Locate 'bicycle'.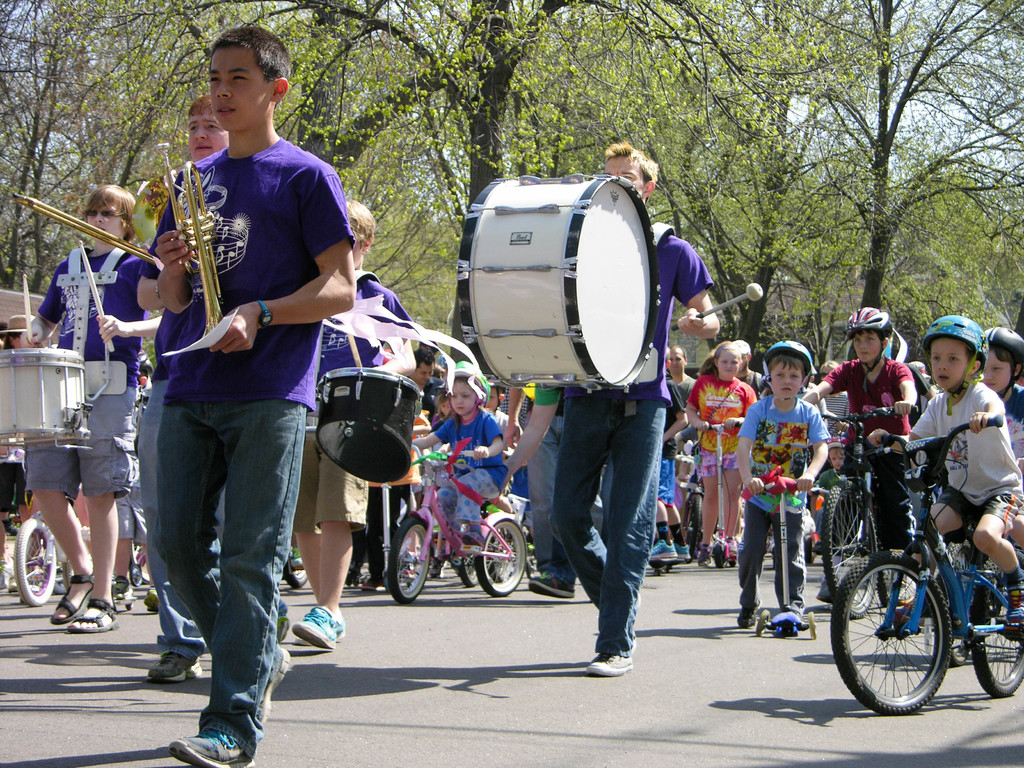
Bounding box: box(676, 452, 719, 558).
